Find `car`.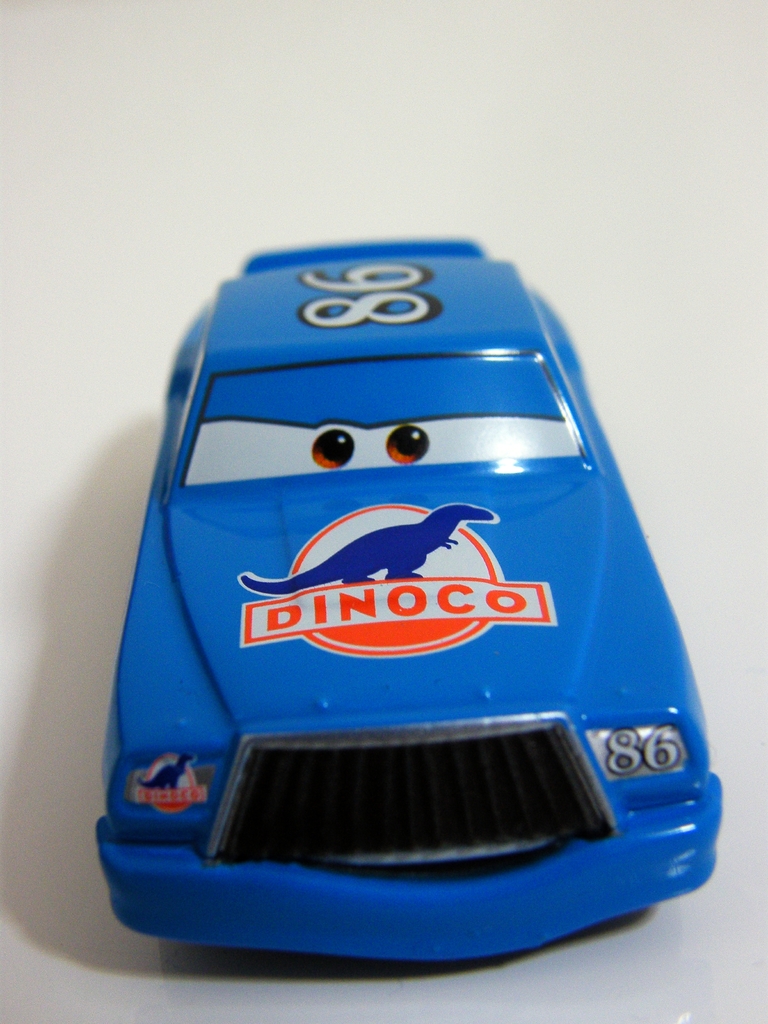
<region>82, 191, 708, 913</region>.
